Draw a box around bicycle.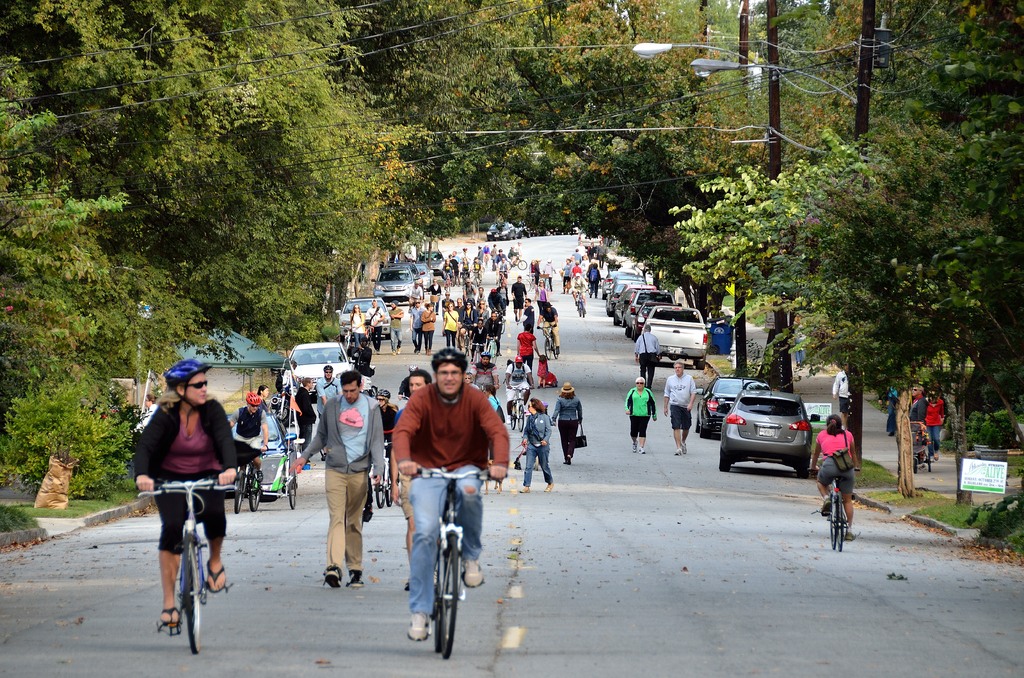
l=460, t=271, r=468, b=284.
